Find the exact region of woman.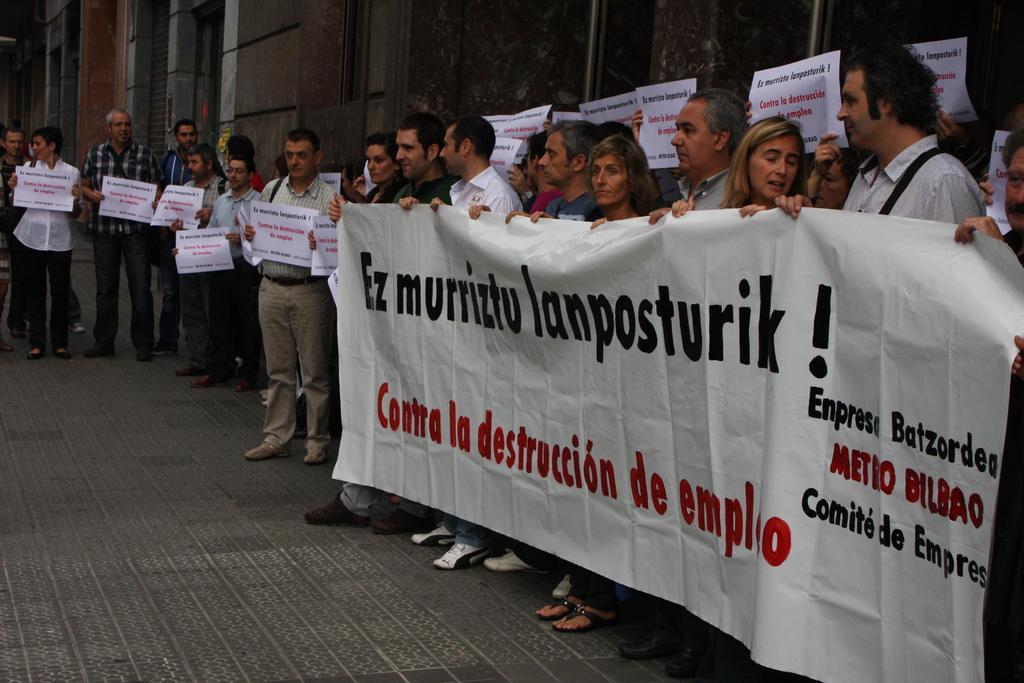
Exact region: x1=717 y1=110 x2=813 y2=218.
